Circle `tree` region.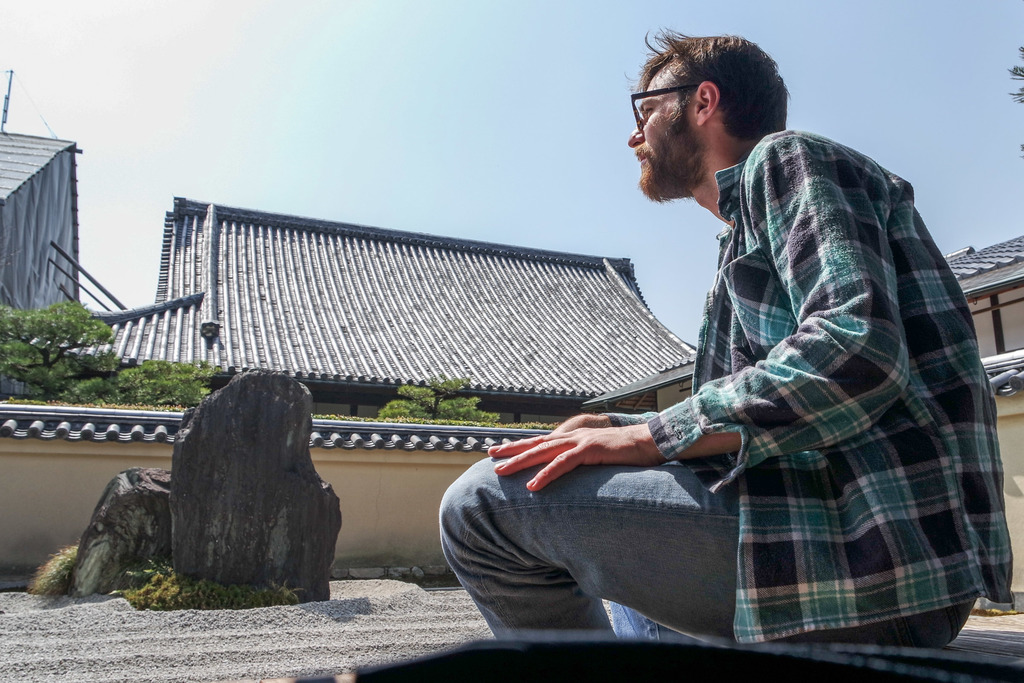
Region: 0, 292, 220, 409.
